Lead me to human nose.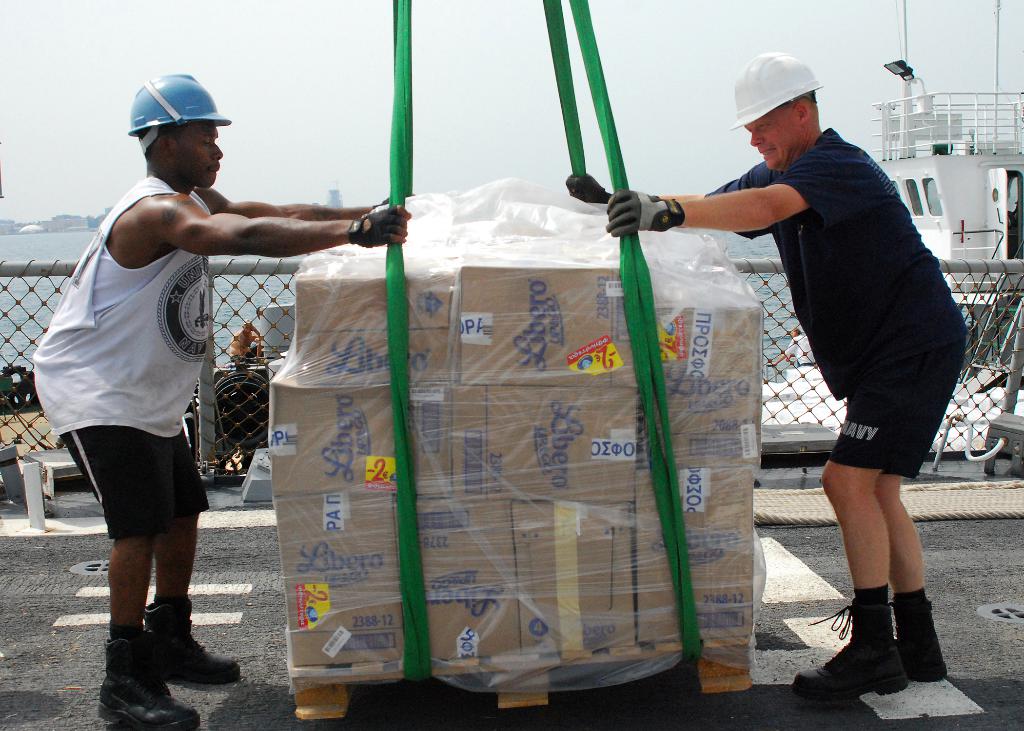
Lead to Rect(750, 131, 763, 146).
